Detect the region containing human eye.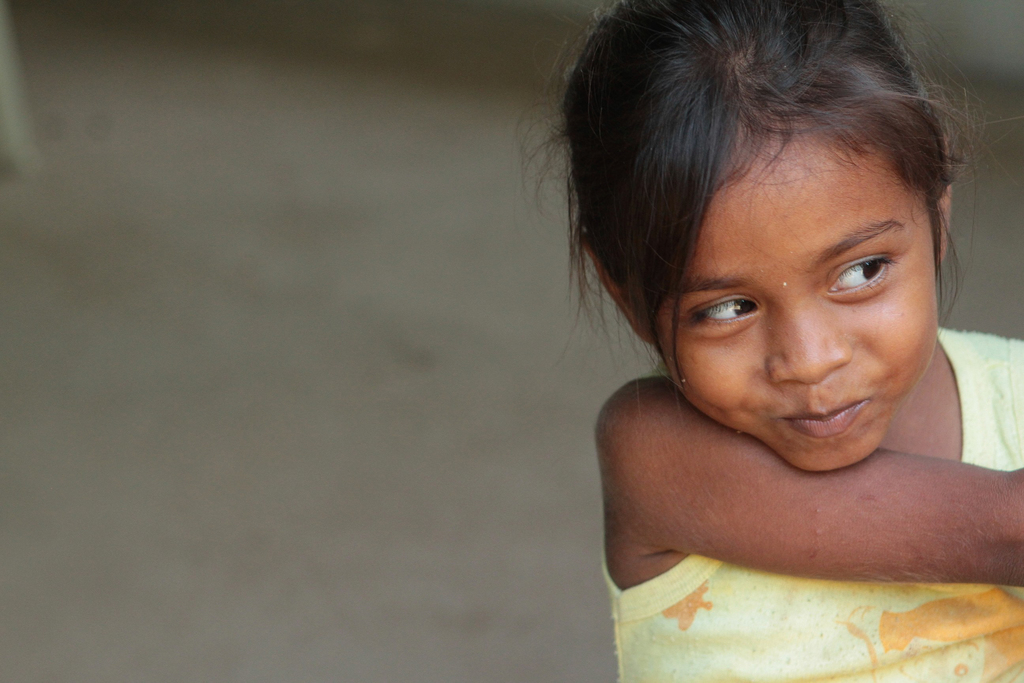
{"x1": 687, "y1": 289, "x2": 765, "y2": 335}.
